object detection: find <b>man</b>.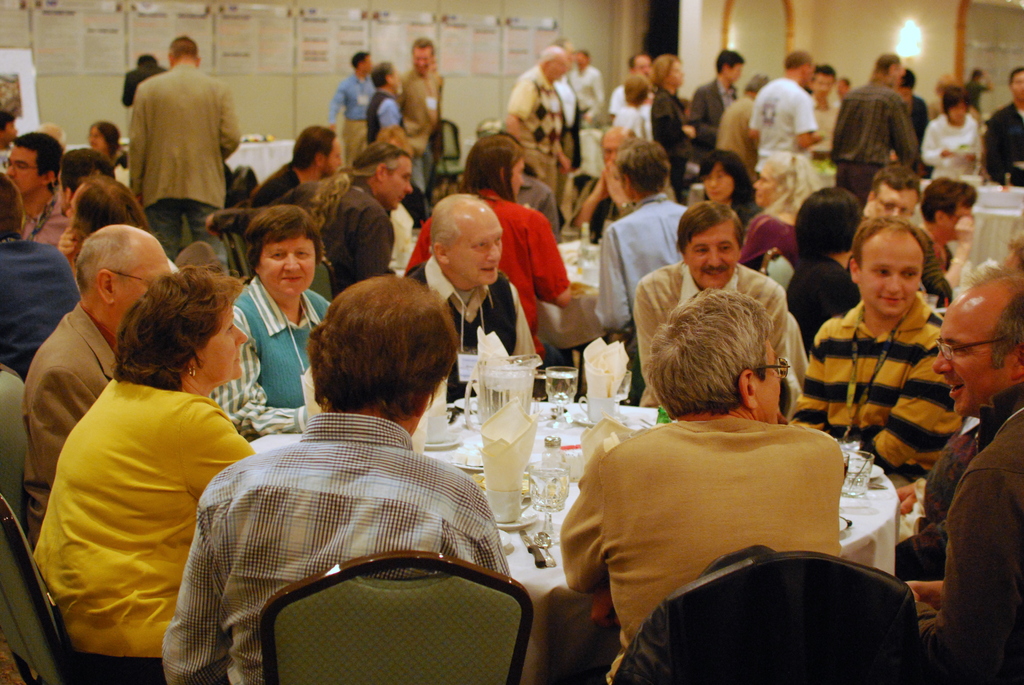
detection(566, 47, 604, 124).
